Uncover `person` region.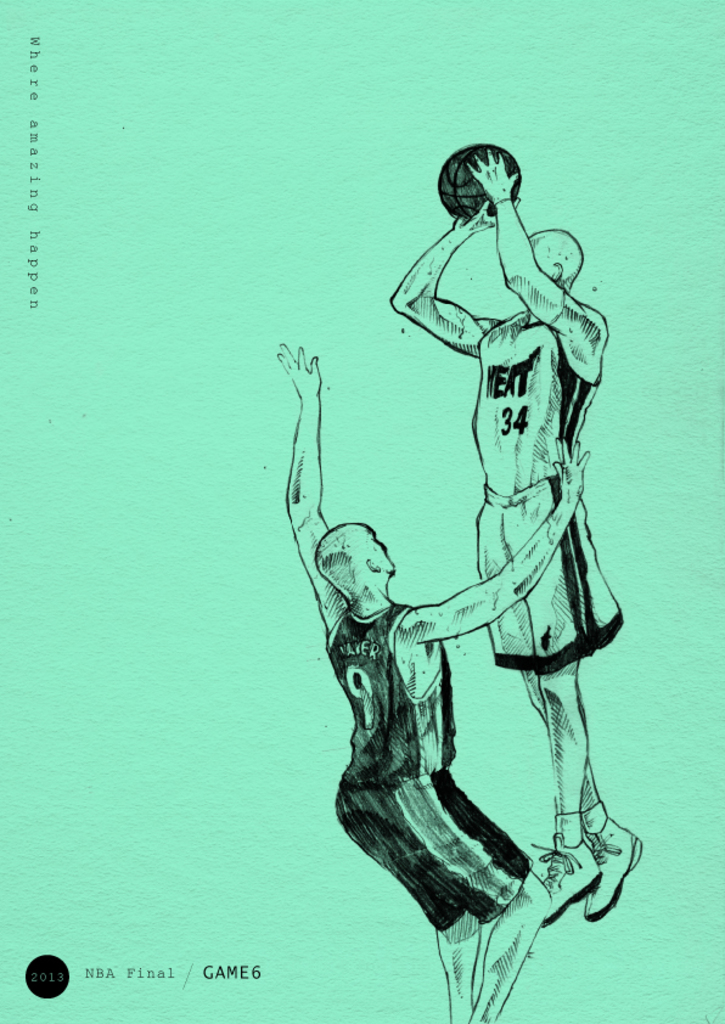
Uncovered: {"x1": 389, "y1": 136, "x2": 647, "y2": 919}.
